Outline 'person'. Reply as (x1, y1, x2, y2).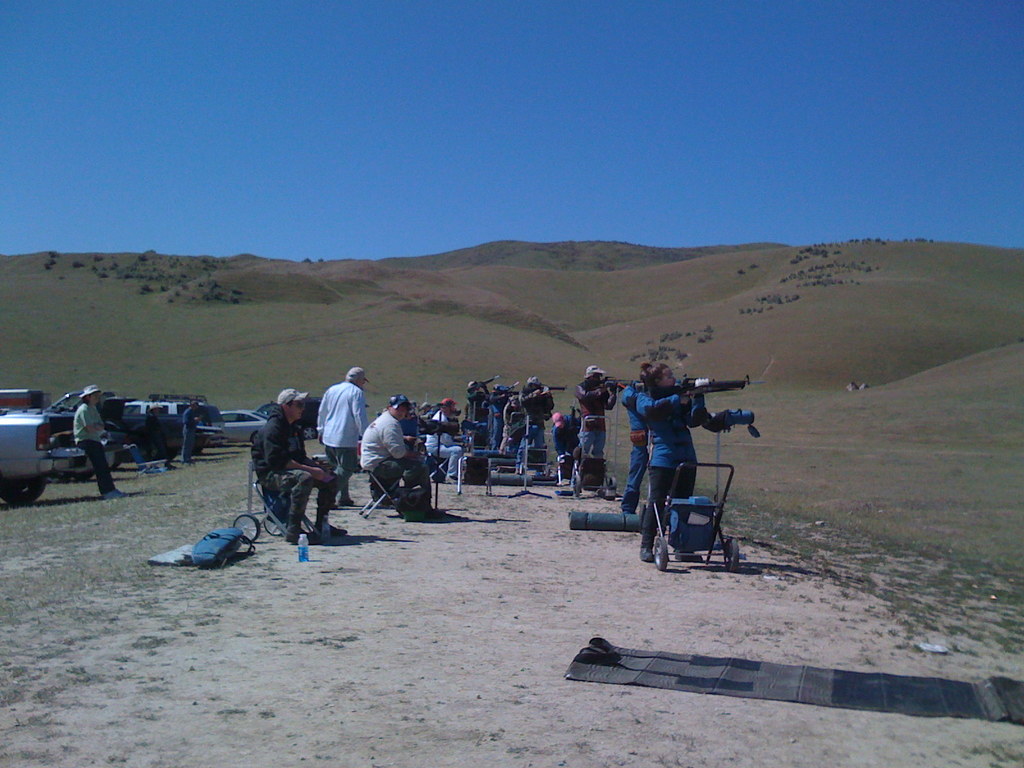
(632, 349, 744, 579).
